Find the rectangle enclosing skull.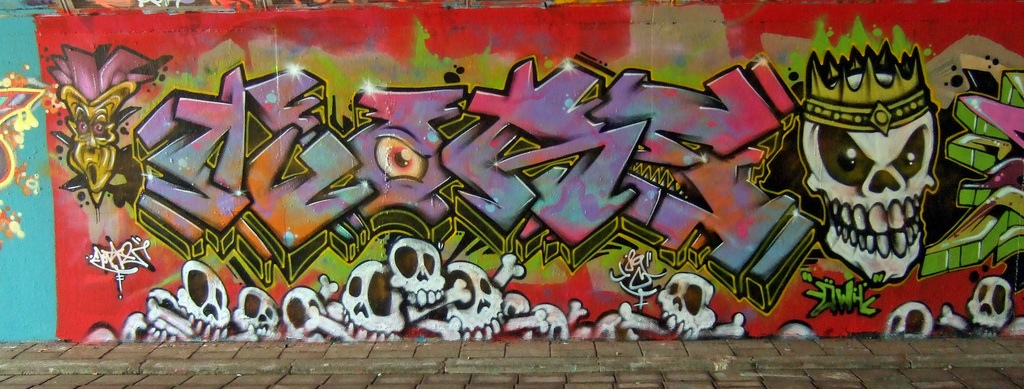
[x1=968, y1=274, x2=1015, y2=335].
